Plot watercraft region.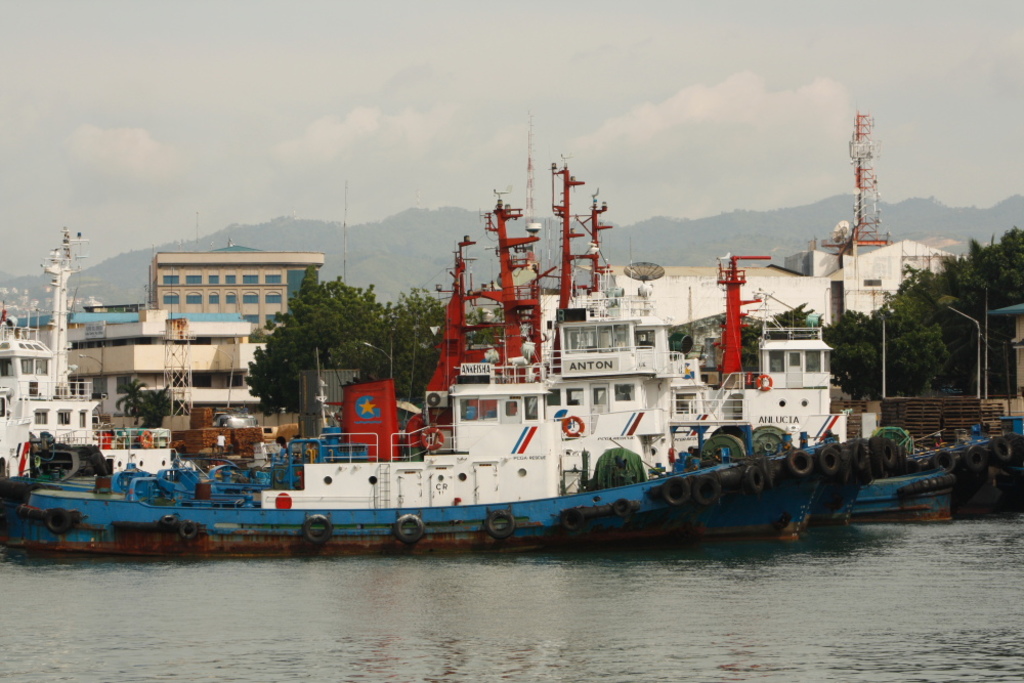
Plotted at (x1=46, y1=226, x2=879, y2=548).
